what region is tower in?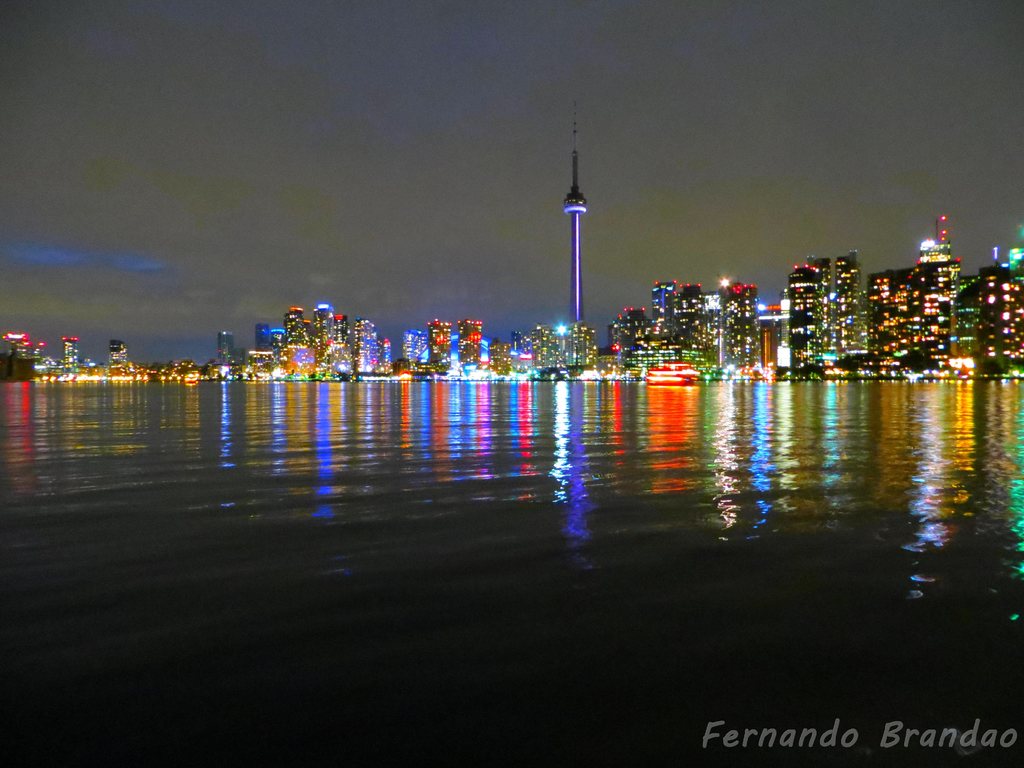
[871, 257, 953, 389].
